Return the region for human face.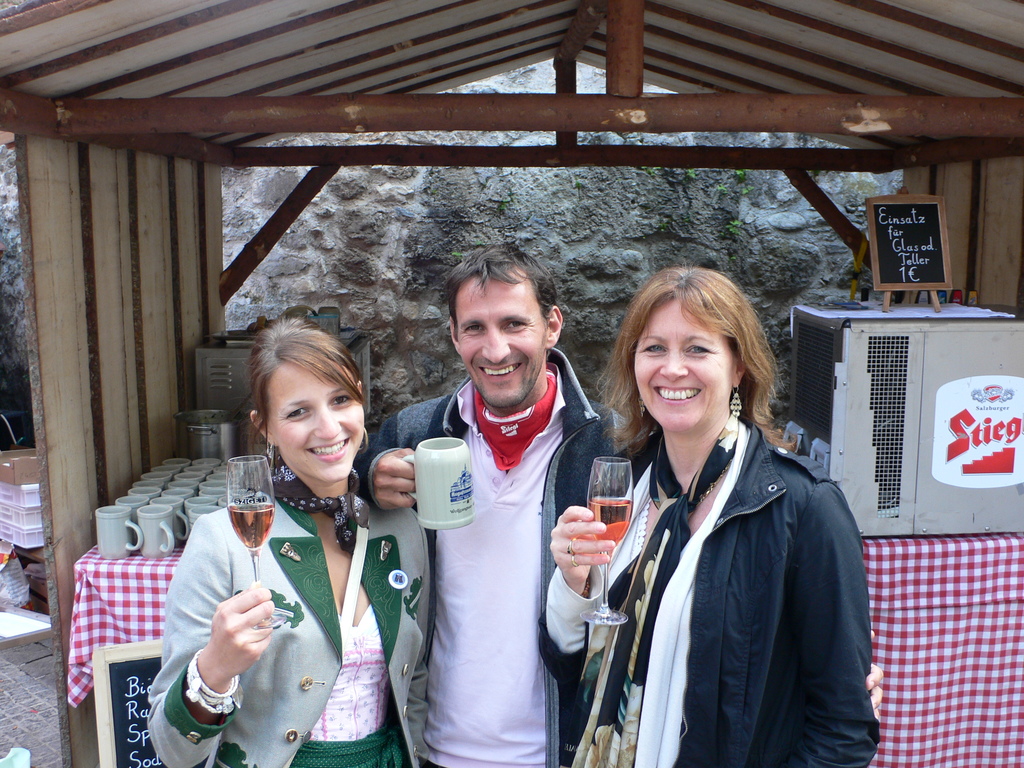
<region>449, 273, 547, 408</region>.
